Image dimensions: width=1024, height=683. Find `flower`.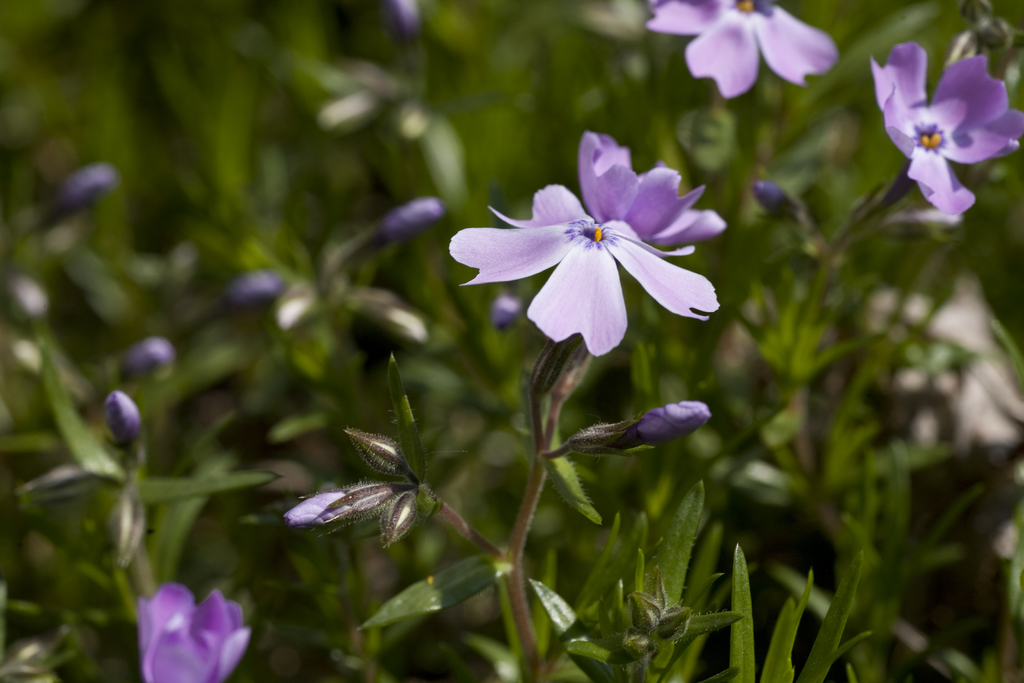
[left=868, top=42, right=1023, bottom=214].
